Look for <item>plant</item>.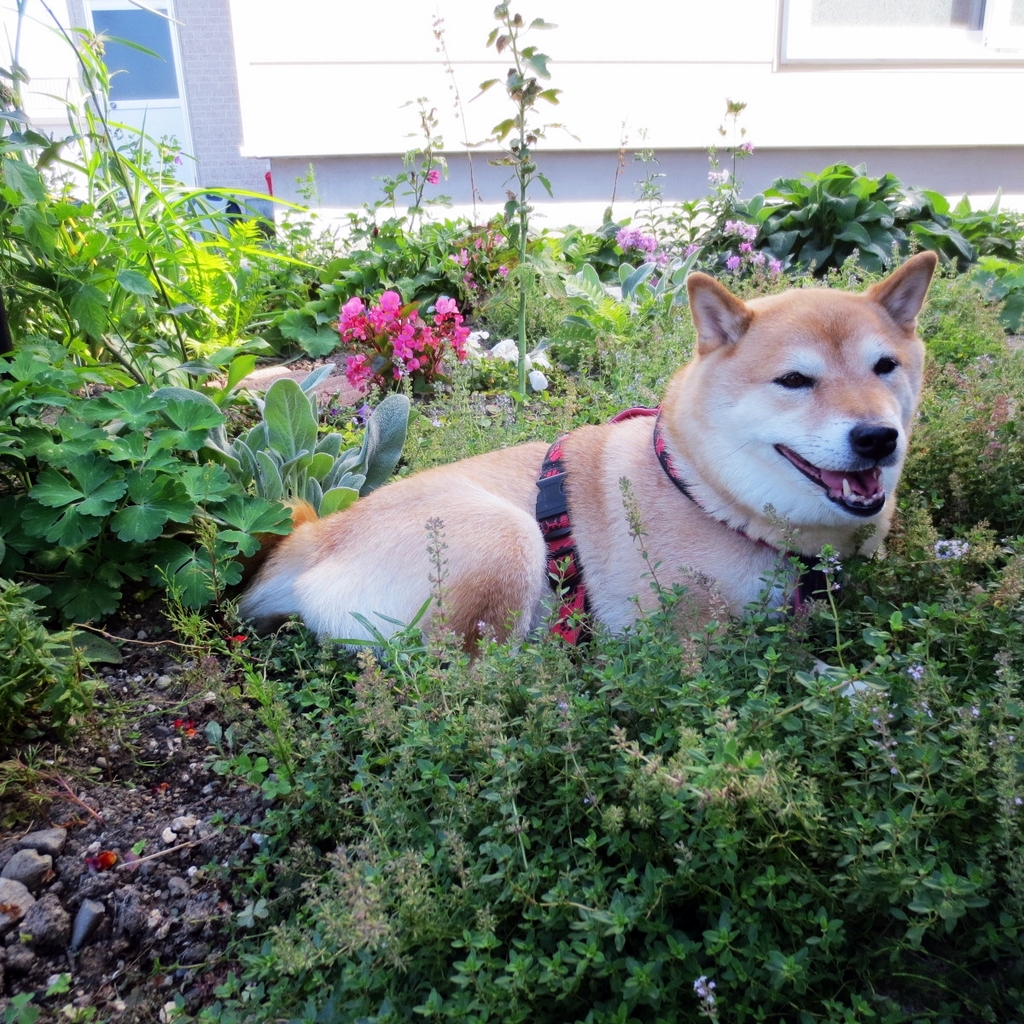
Found: Rect(157, 532, 372, 835).
